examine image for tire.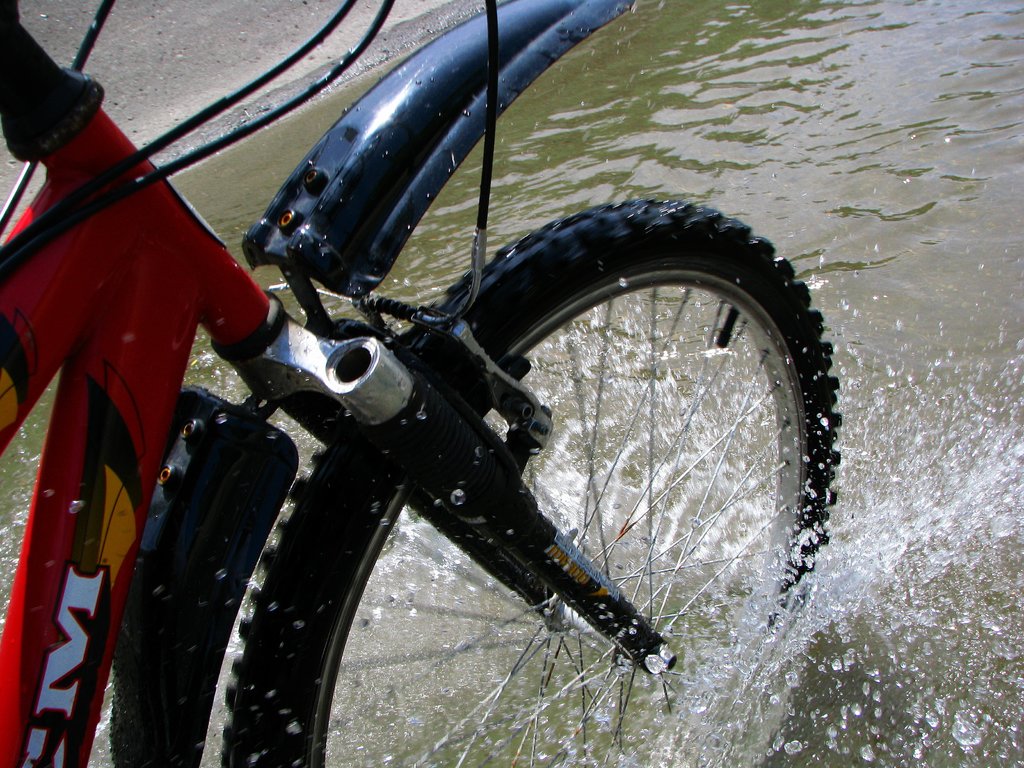
Examination result: {"x1": 229, "y1": 193, "x2": 829, "y2": 767}.
